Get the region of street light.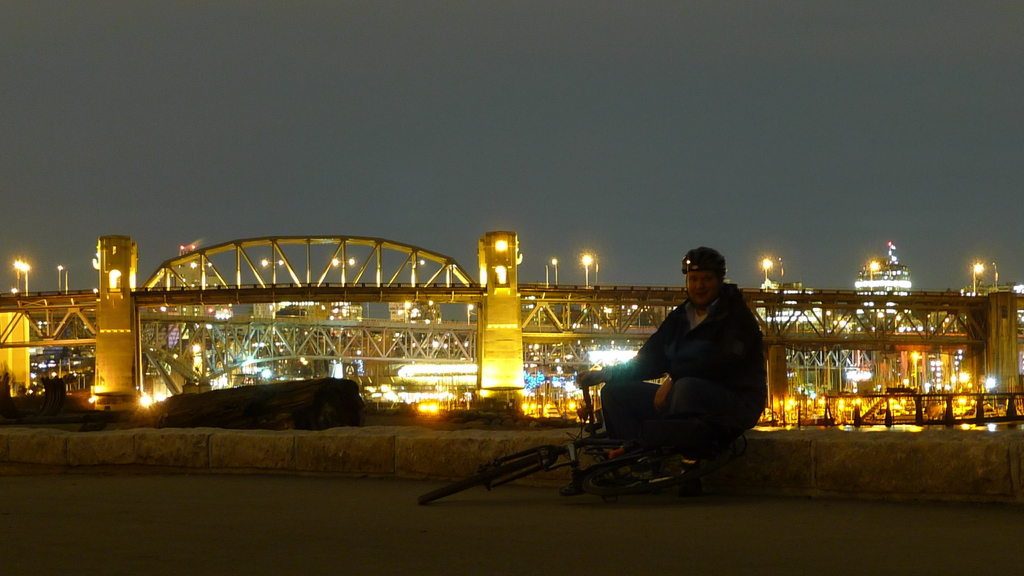
191,260,212,287.
